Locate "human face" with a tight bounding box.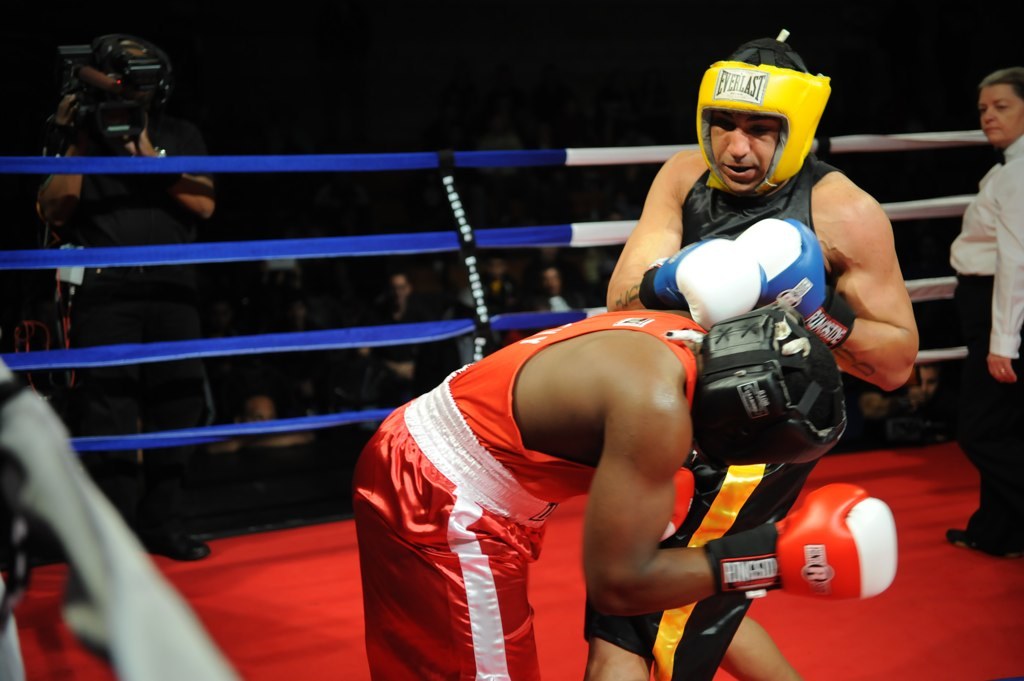
[left=712, top=114, right=783, bottom=194].
